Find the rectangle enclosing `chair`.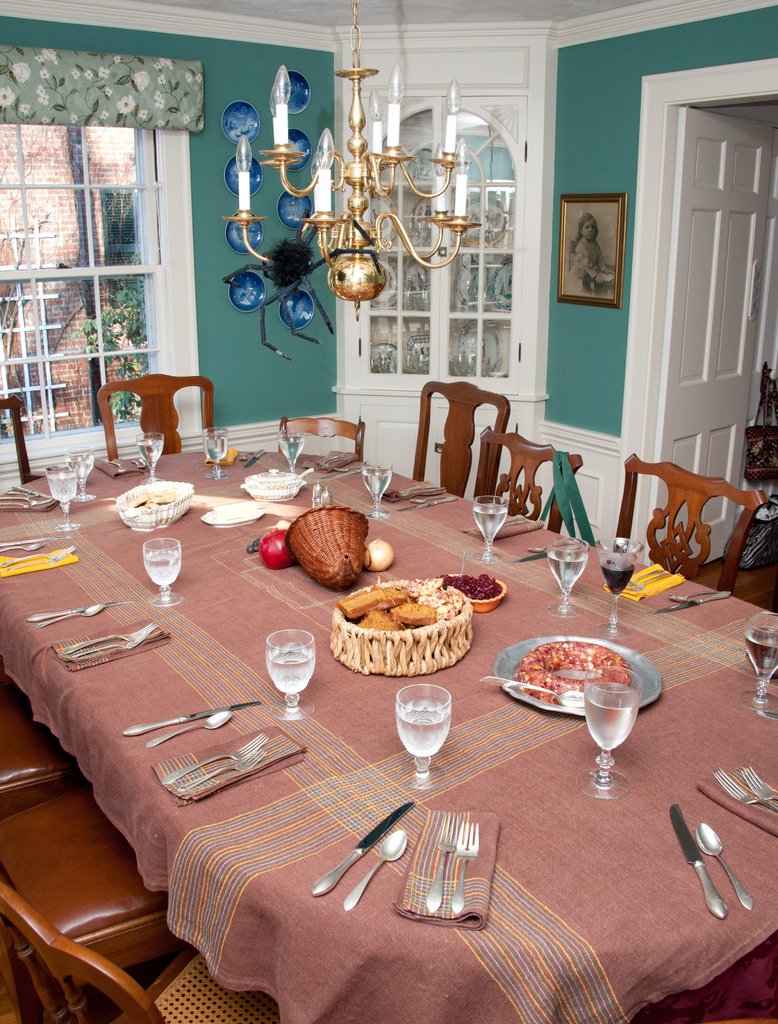
bbox=(280, 413, 369, 459).
